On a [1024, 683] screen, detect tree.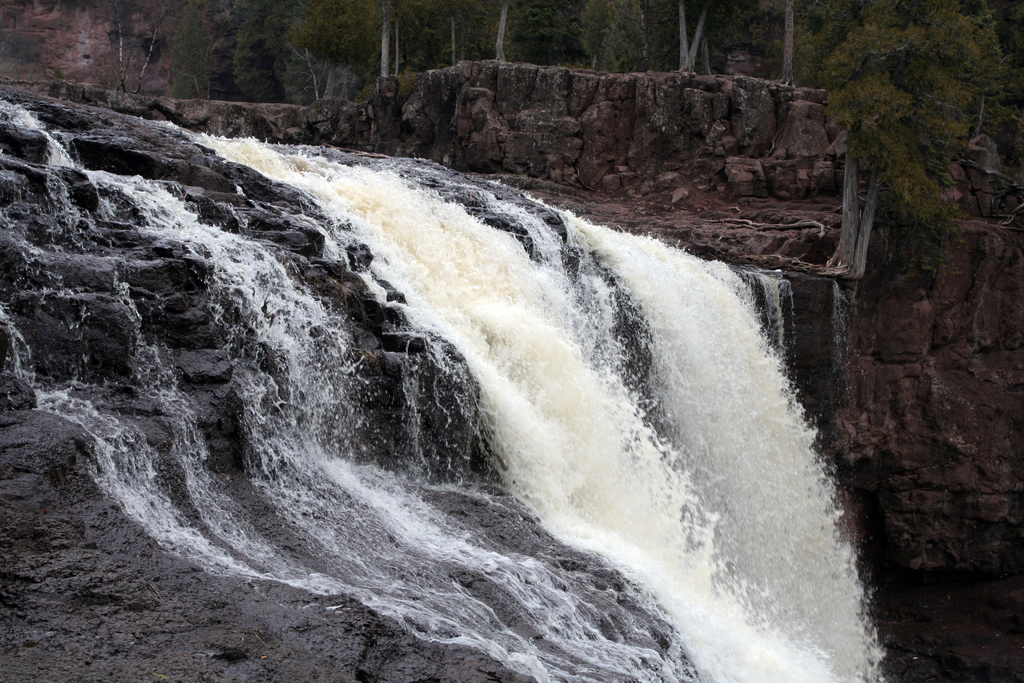
locate(847, 16, 979, 251).
